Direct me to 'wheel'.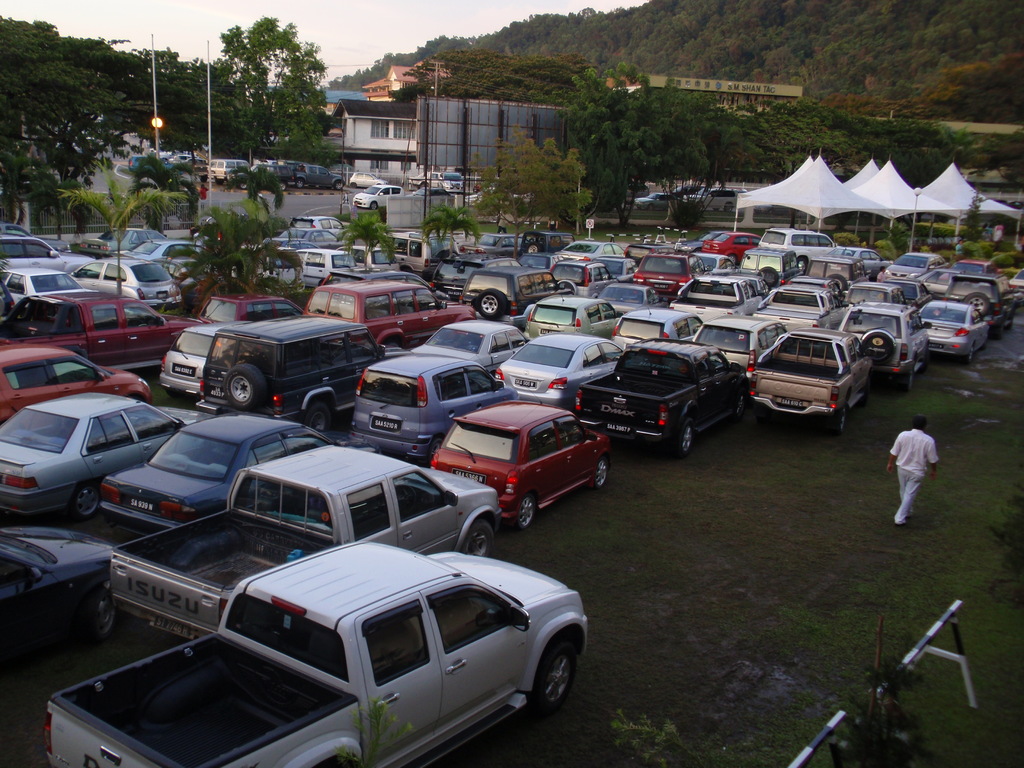
Direction: Rect(902, 376, 911, 390).
